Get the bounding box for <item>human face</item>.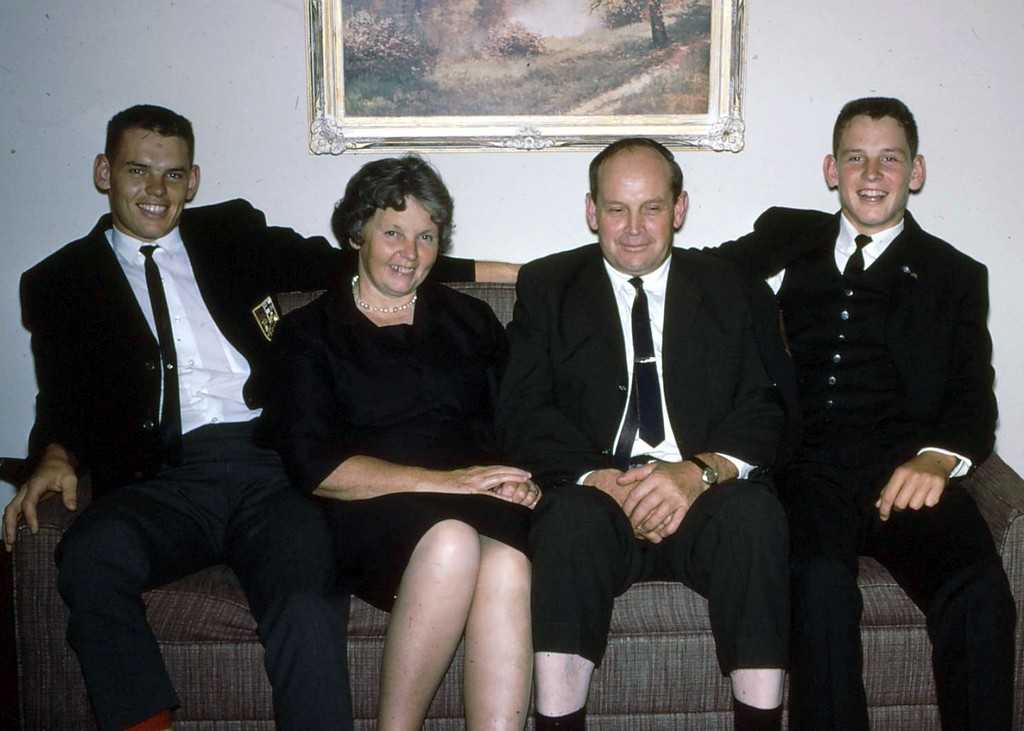
x1=840 y1=117 x2=912 y2=225.
